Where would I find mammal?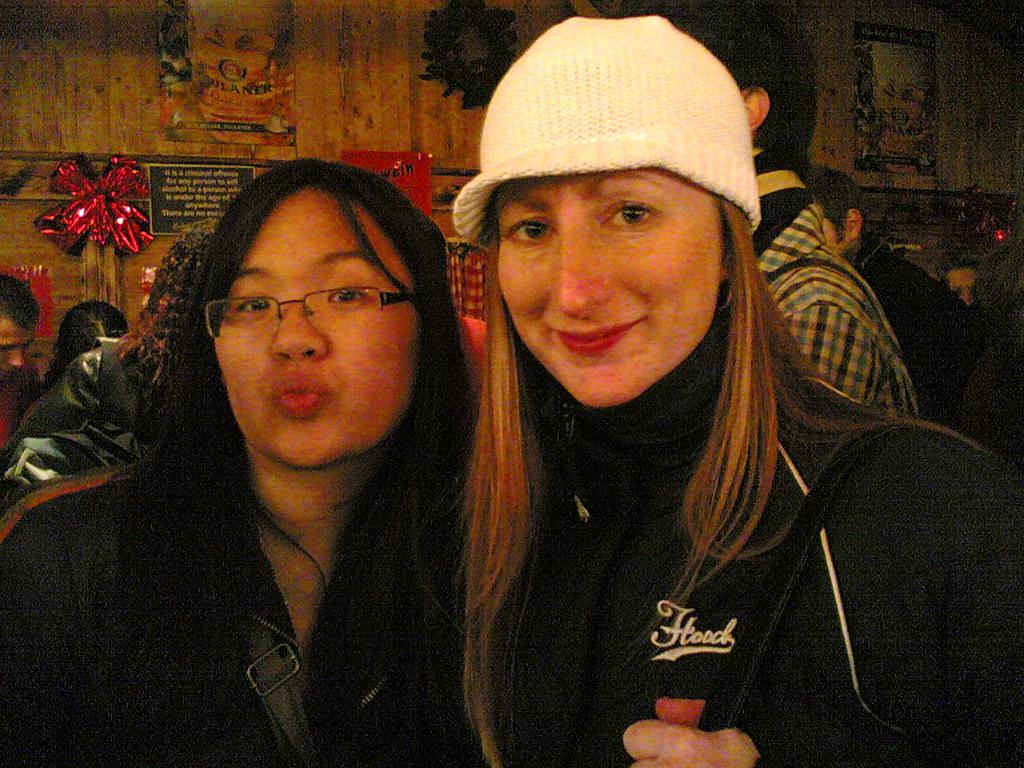
At [left=698, top=26, right=925, bottom=418].
